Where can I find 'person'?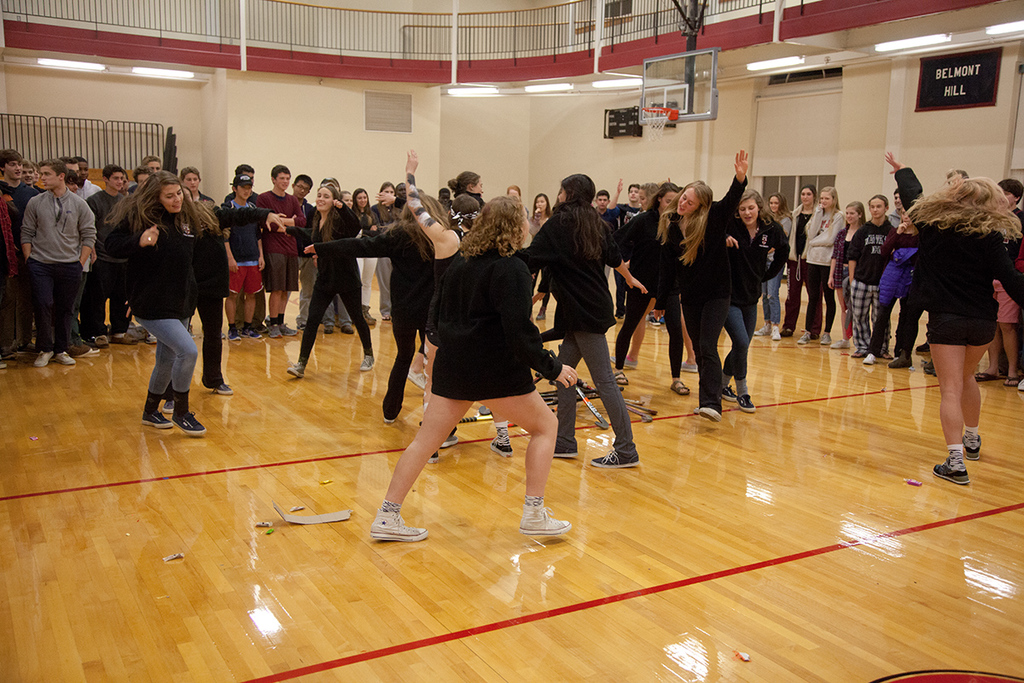
You can find it at [x1=978, y1=178, x2=1023, y2=389].
